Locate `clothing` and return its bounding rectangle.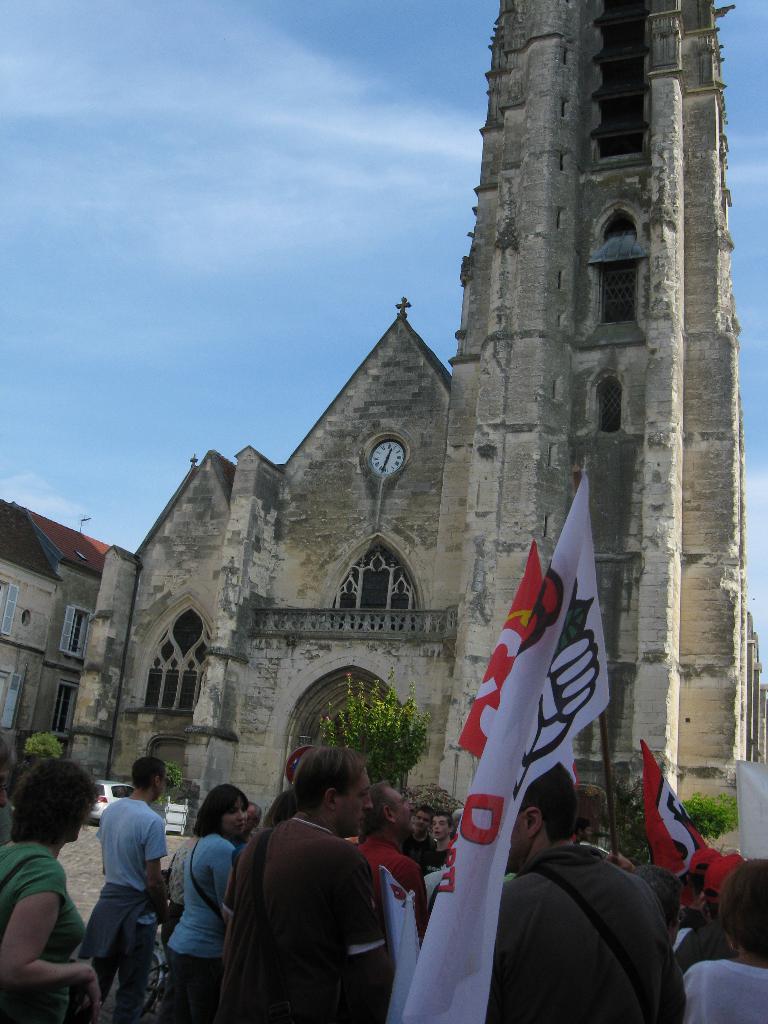
detection(345, 832, 425, 1023).
